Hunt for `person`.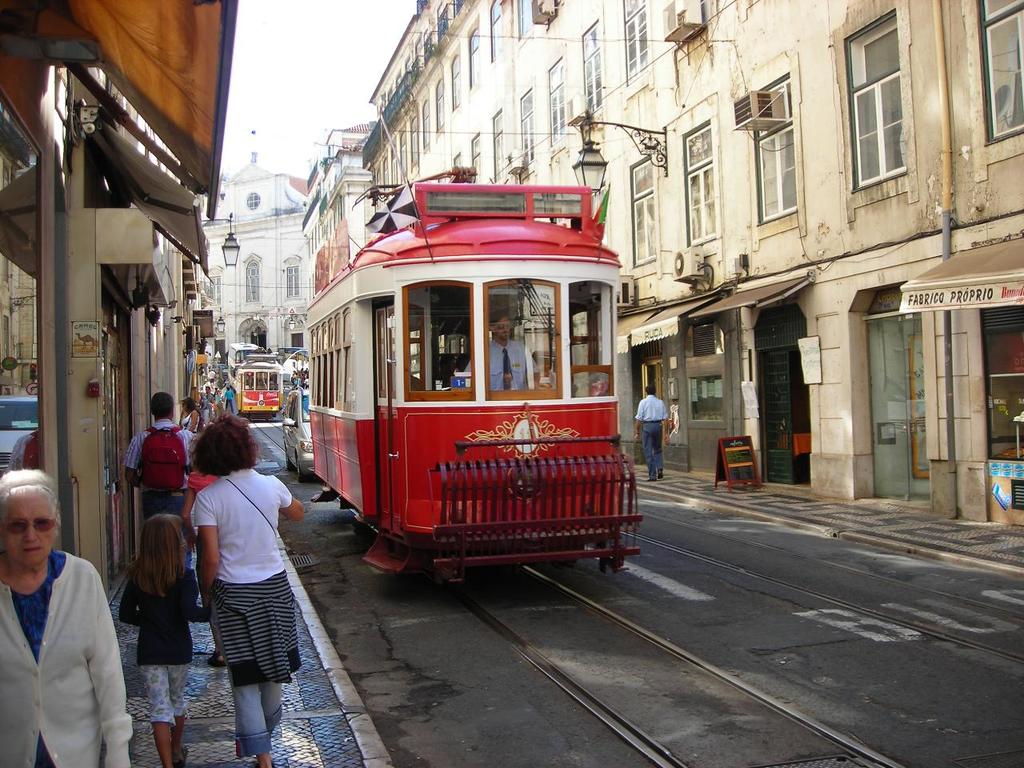
Hunted down at BBox(117, 378, 207, 518).
